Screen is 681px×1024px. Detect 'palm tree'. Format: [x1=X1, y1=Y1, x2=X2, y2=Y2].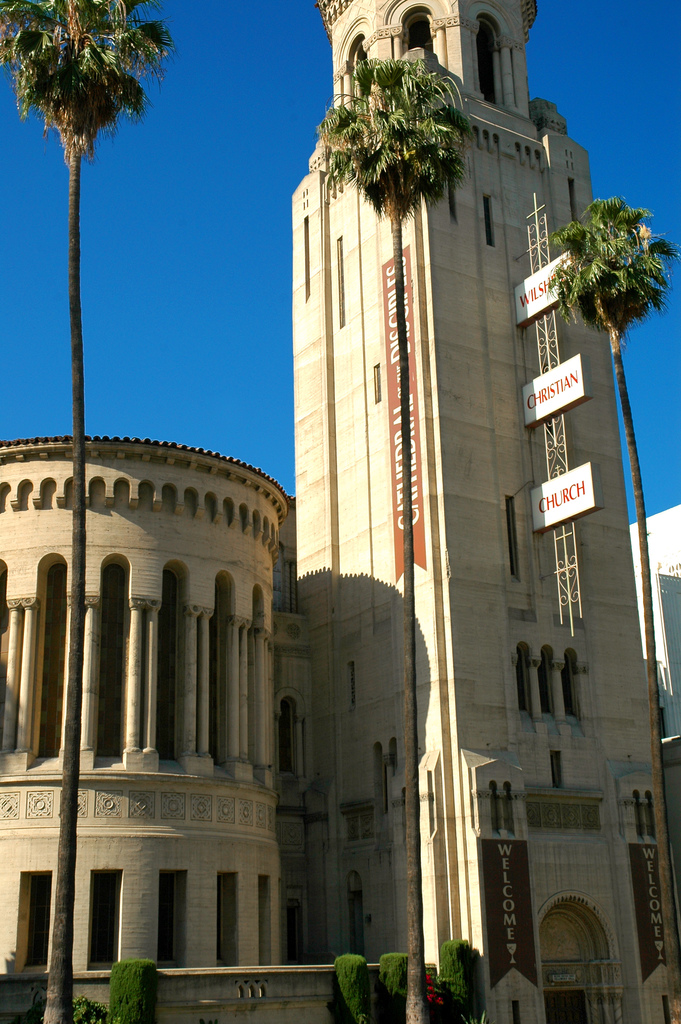
[x1=559, y1=186, x2=680, y2=1023].
